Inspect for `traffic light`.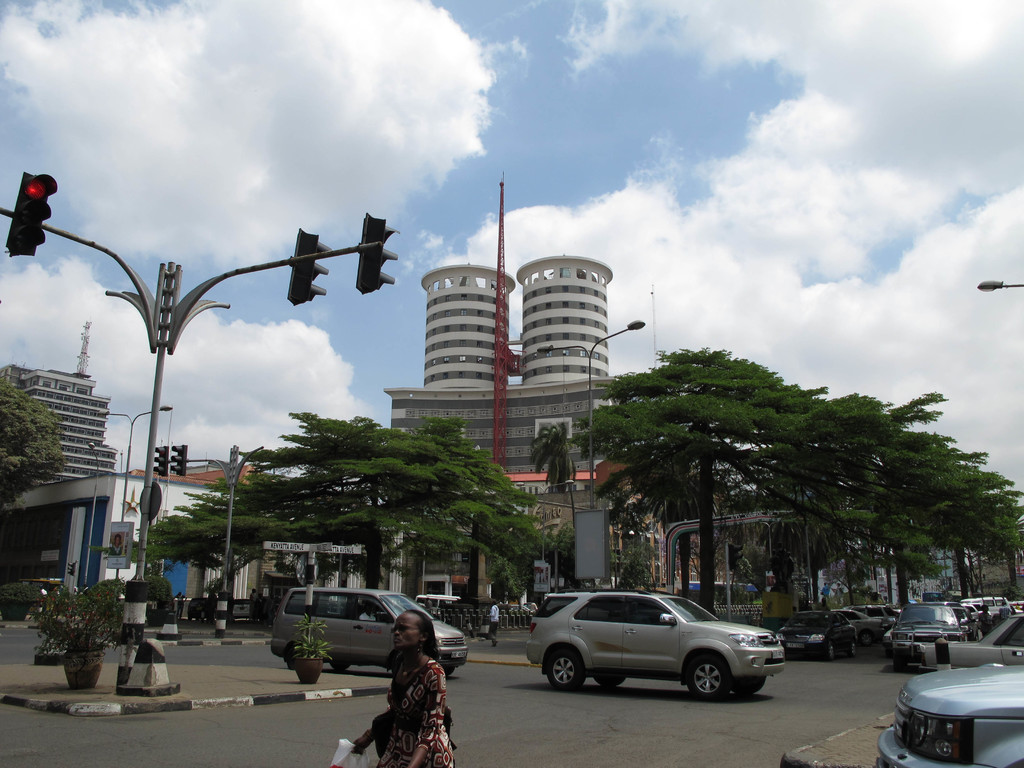
Inspection: [x1=358, y1=212, x2=399, y2=296].
